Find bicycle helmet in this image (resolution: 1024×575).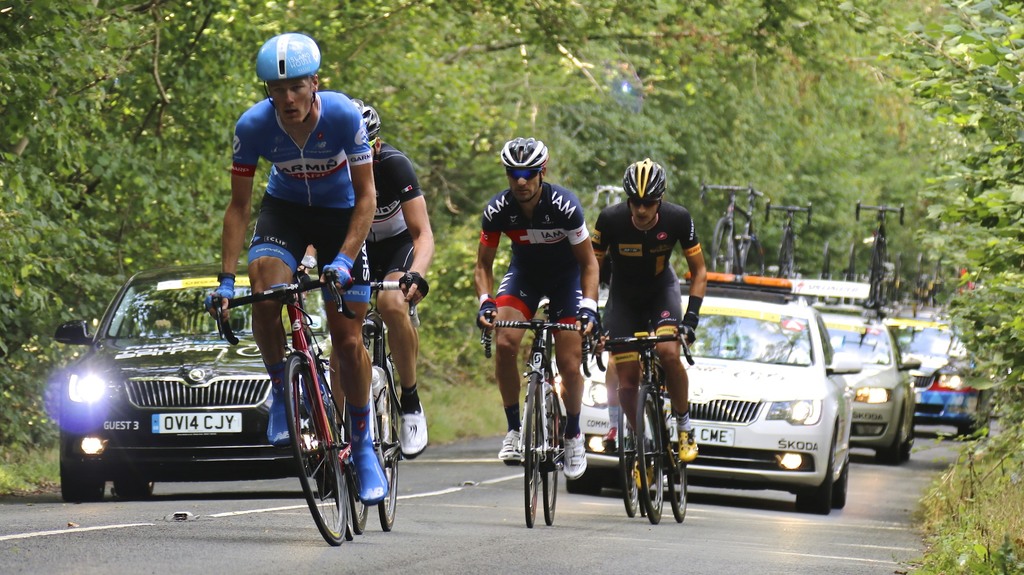
bbox=[259, 30, 323, 76].
